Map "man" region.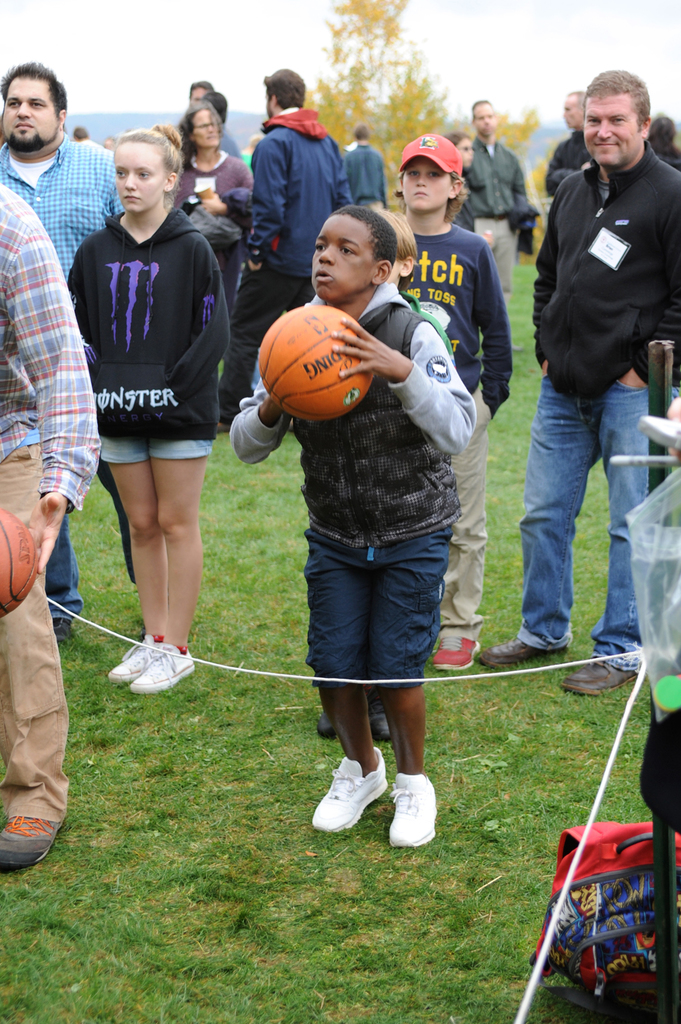
Mapped to crop(462, 99, 533, 296).
